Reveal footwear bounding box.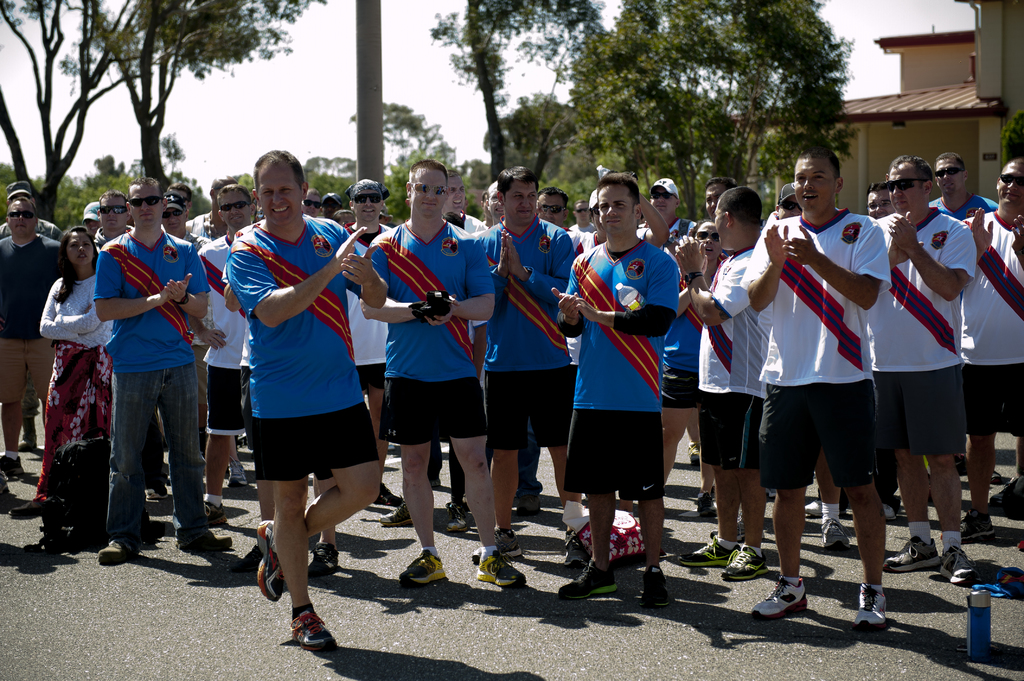
Revealed: 693:492:717:519.
